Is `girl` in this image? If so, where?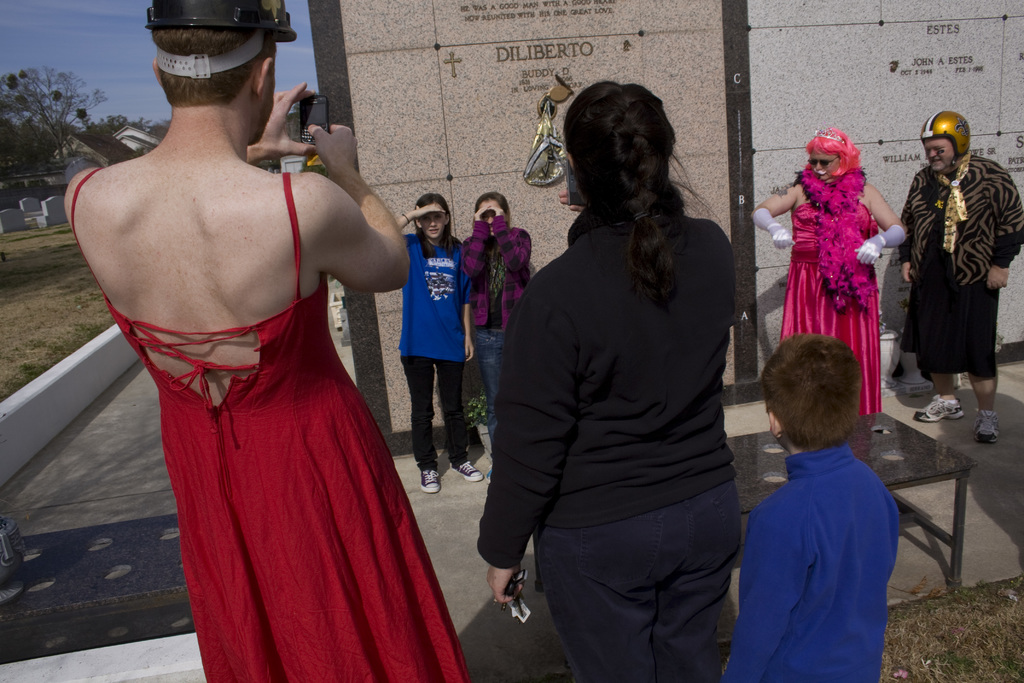
Yes, at (left=458, top=185, right=532, bottom=488).
